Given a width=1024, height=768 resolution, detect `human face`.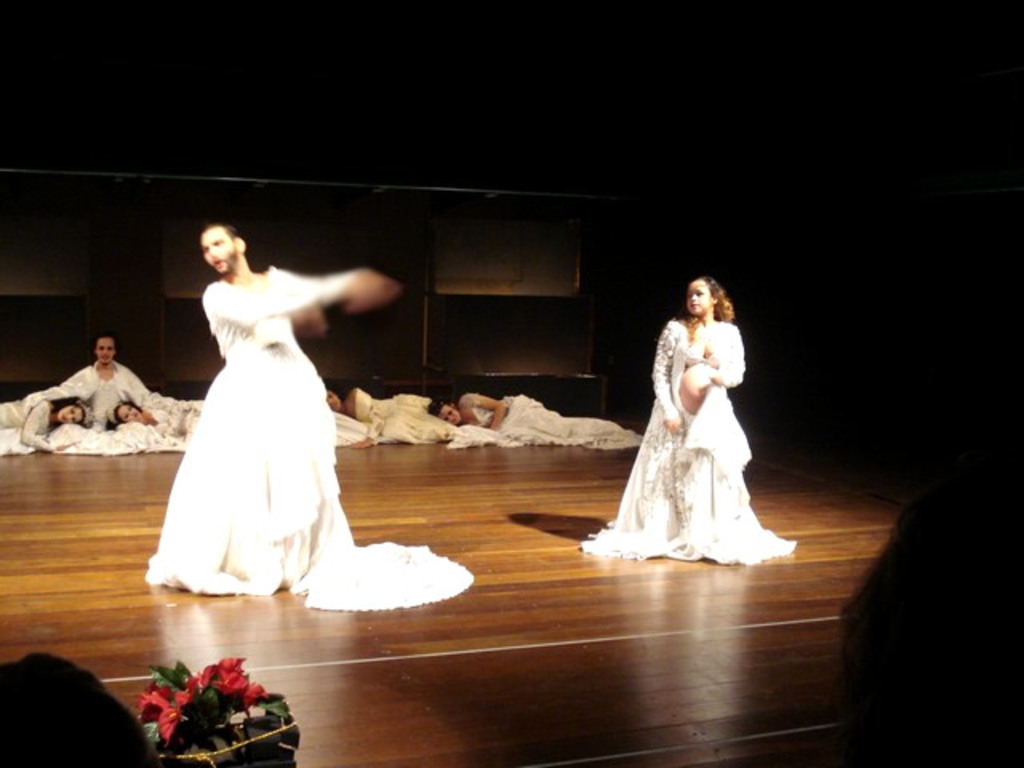
box(686, 280, 712, 318).
